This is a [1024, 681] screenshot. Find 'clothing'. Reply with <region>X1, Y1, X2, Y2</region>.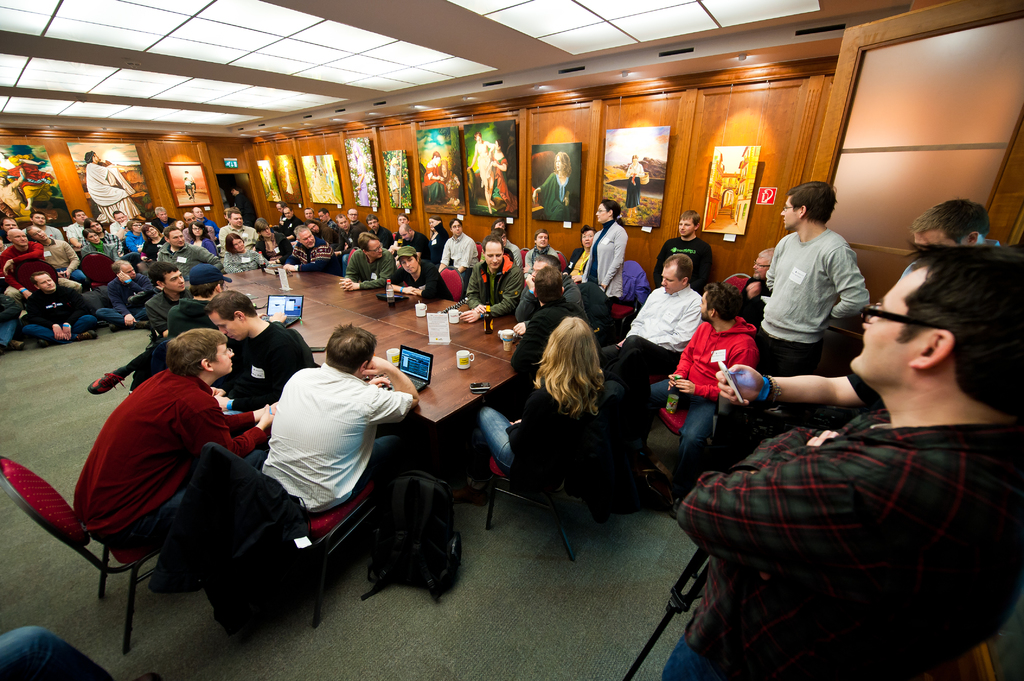
<region>216, 221, 263, 252</region>.
